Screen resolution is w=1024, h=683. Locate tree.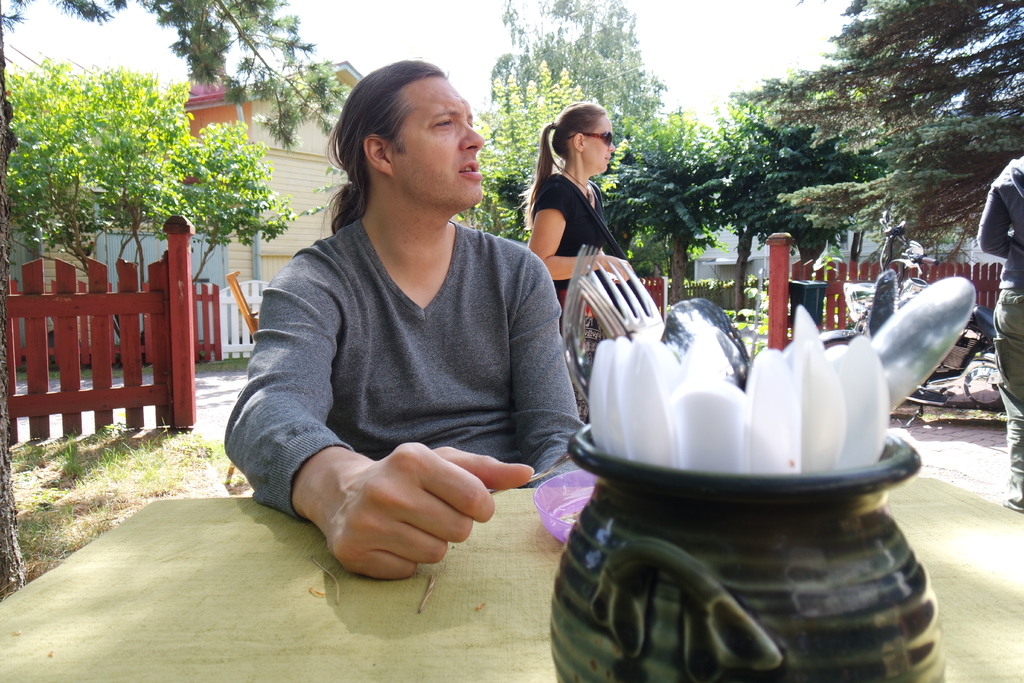
[left=469, top=0, right=732, bottom=295].
